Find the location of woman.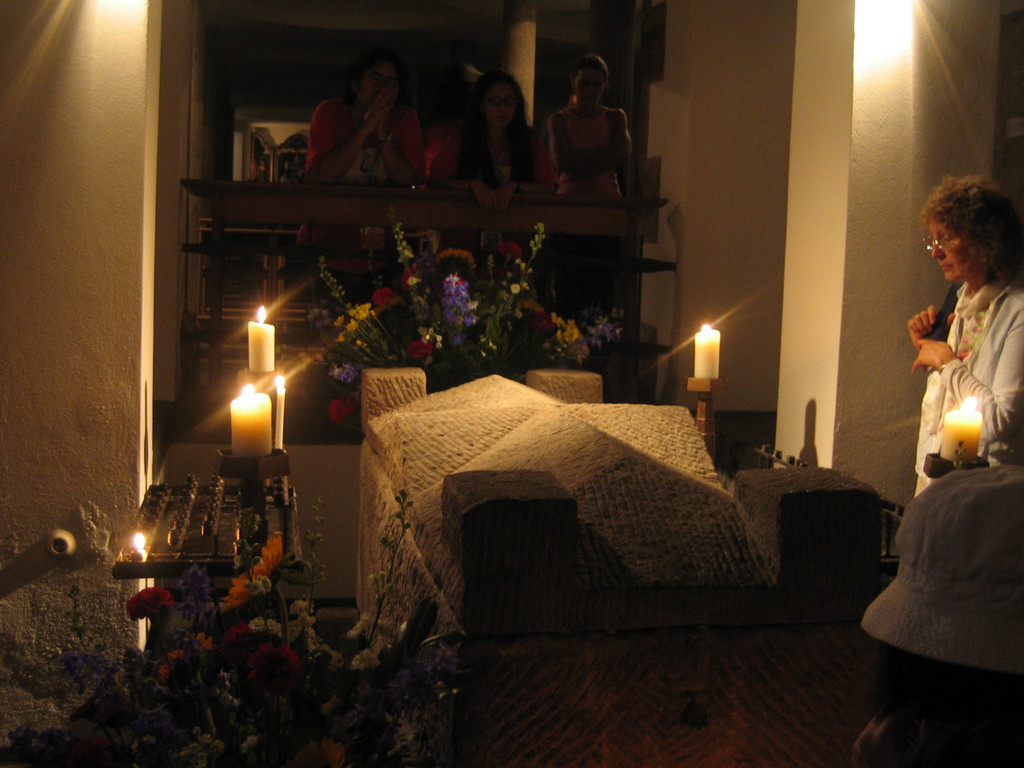
Location: {"x1": 902, "y1": 179, "x2": 1018, "y2": 501}.
